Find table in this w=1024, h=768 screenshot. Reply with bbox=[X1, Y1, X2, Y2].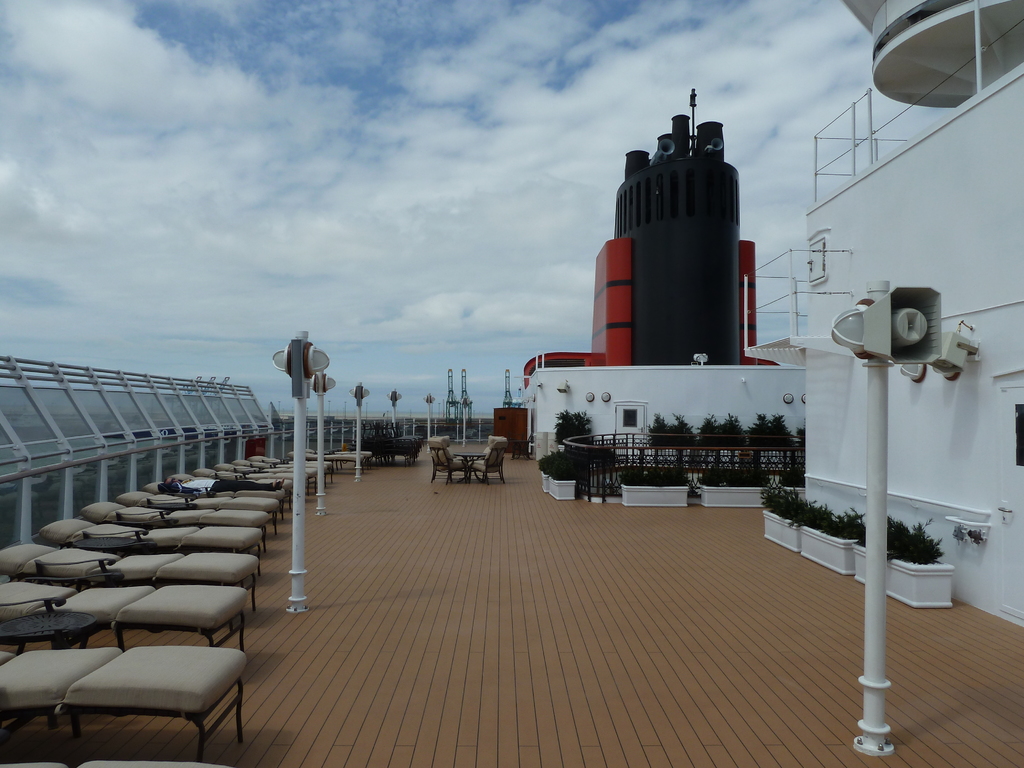
bbox=[56, 643, 248, 764].
